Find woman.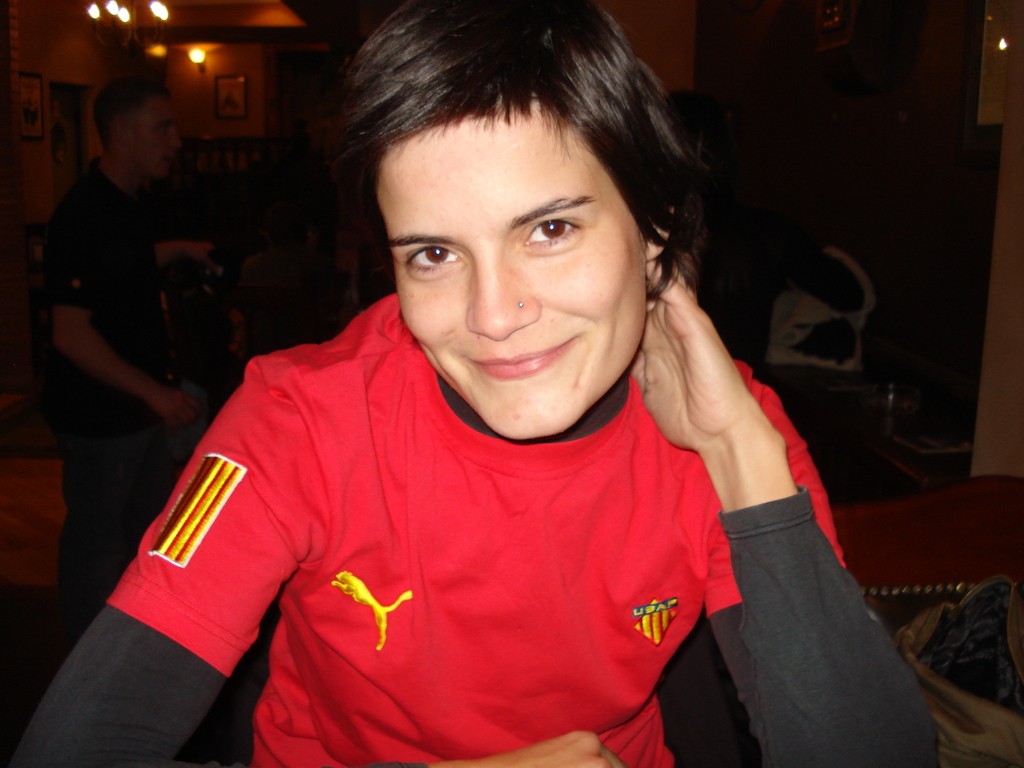
[54,37,890,767].
